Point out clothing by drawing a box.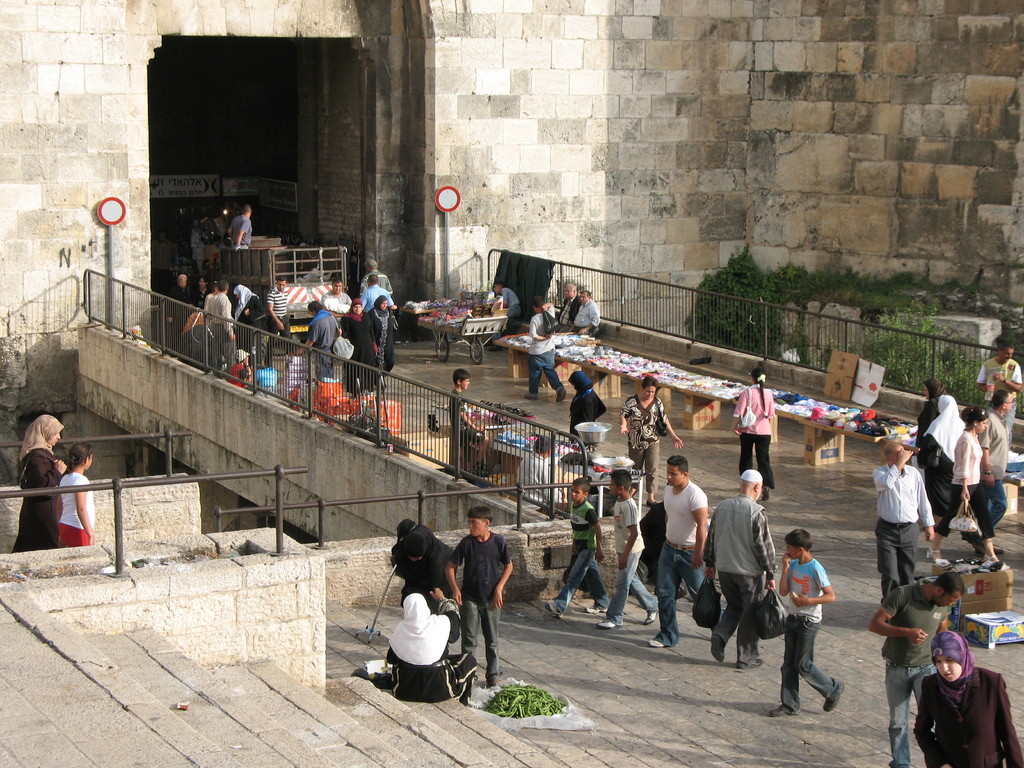
(x1=342, y1=297, x2=381, y2=391).
